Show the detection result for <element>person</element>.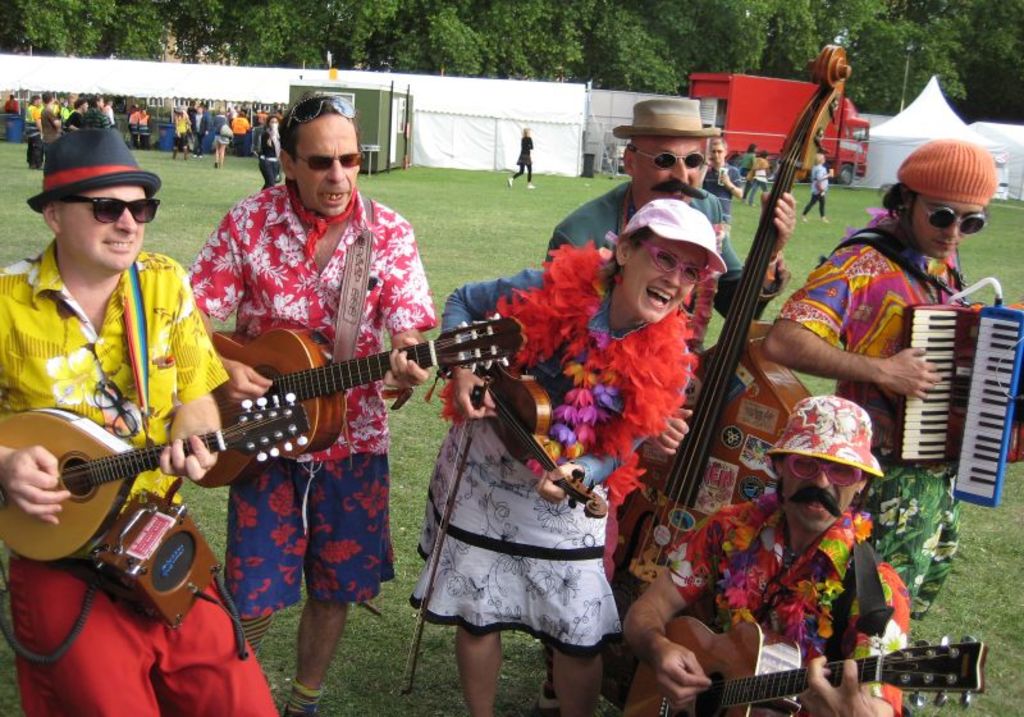
x1=17 y1=125 x2=248 y2=679.
